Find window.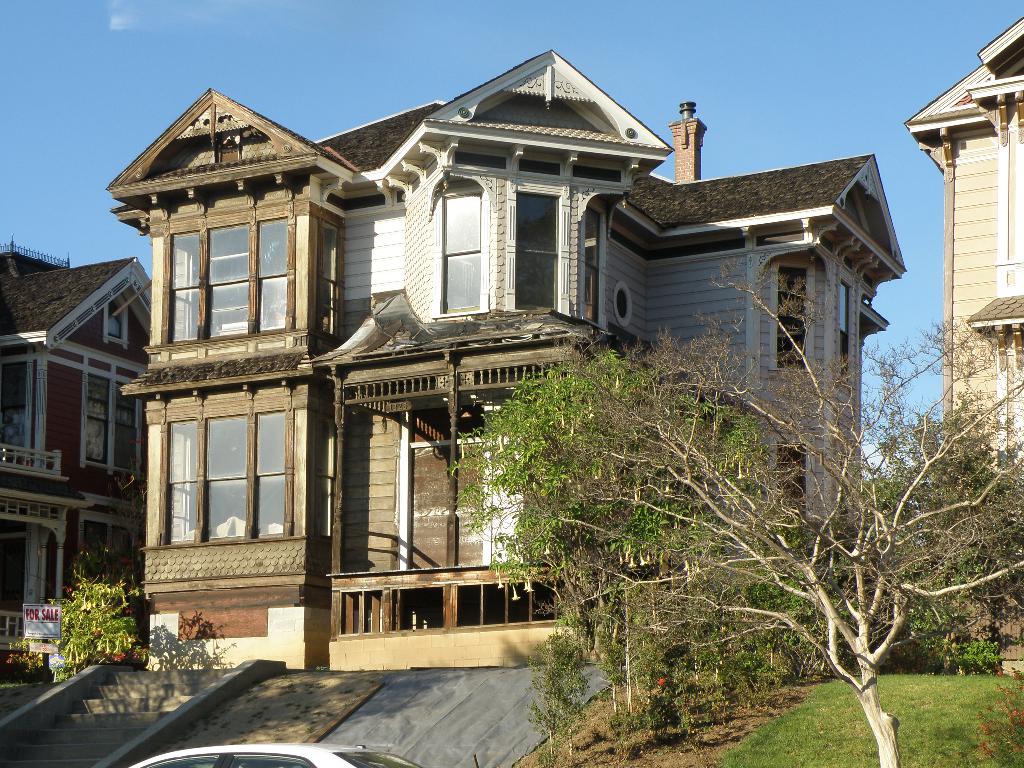
(579,209,605,321).
